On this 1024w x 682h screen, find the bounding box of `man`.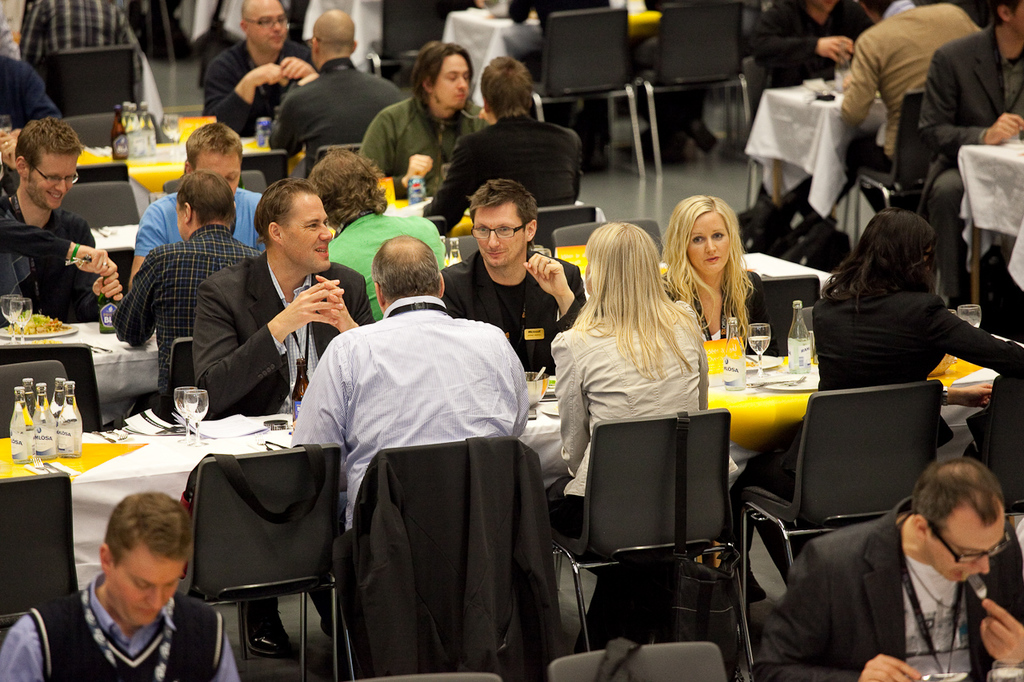
Bounding box: <bbox>43, 493, 222, 681</bbox>.
